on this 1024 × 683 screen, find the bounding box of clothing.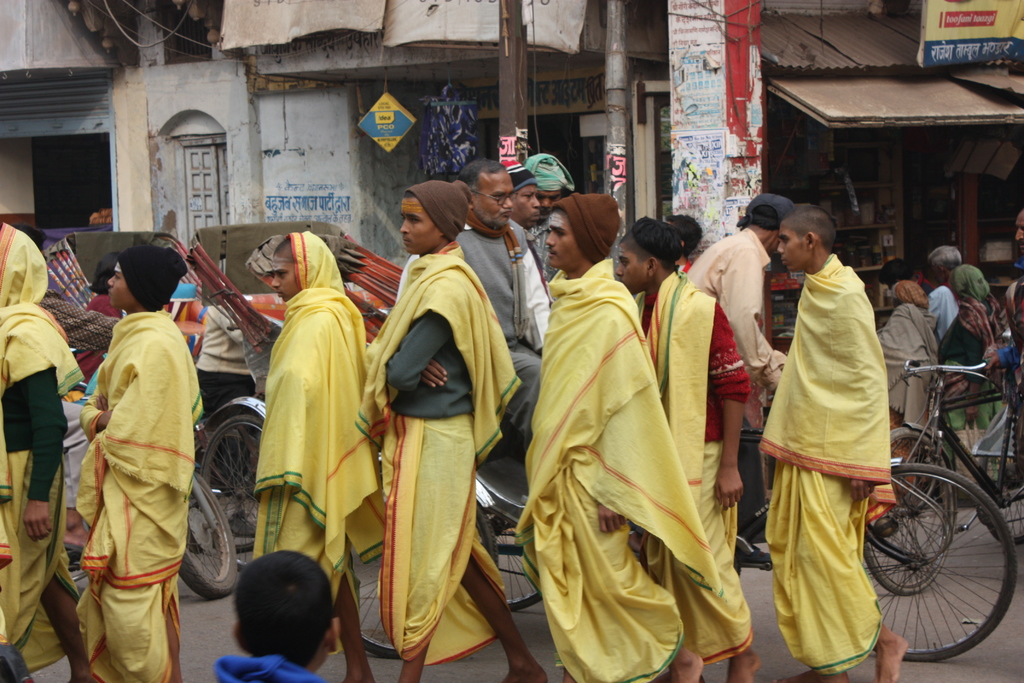
Bounding box: locate(0, 220, 106, 673).
